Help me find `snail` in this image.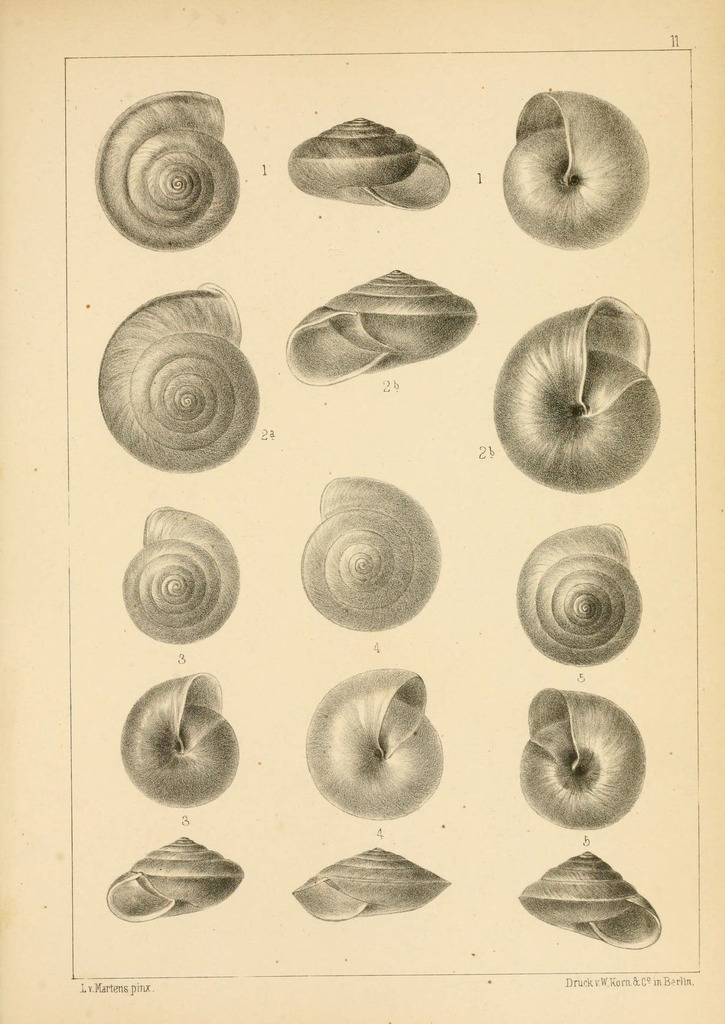
Found it: x1=118, y1=671, x2=240, y2=810.
